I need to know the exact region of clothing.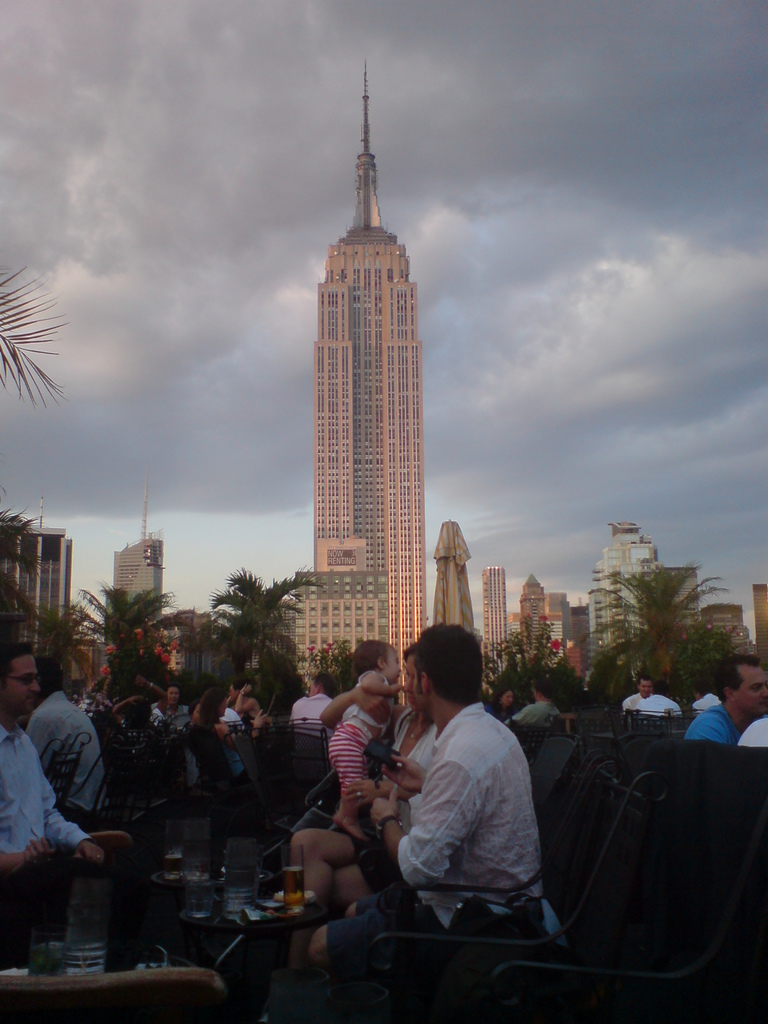
Region: bbox=[327, 705, 372, 850].
